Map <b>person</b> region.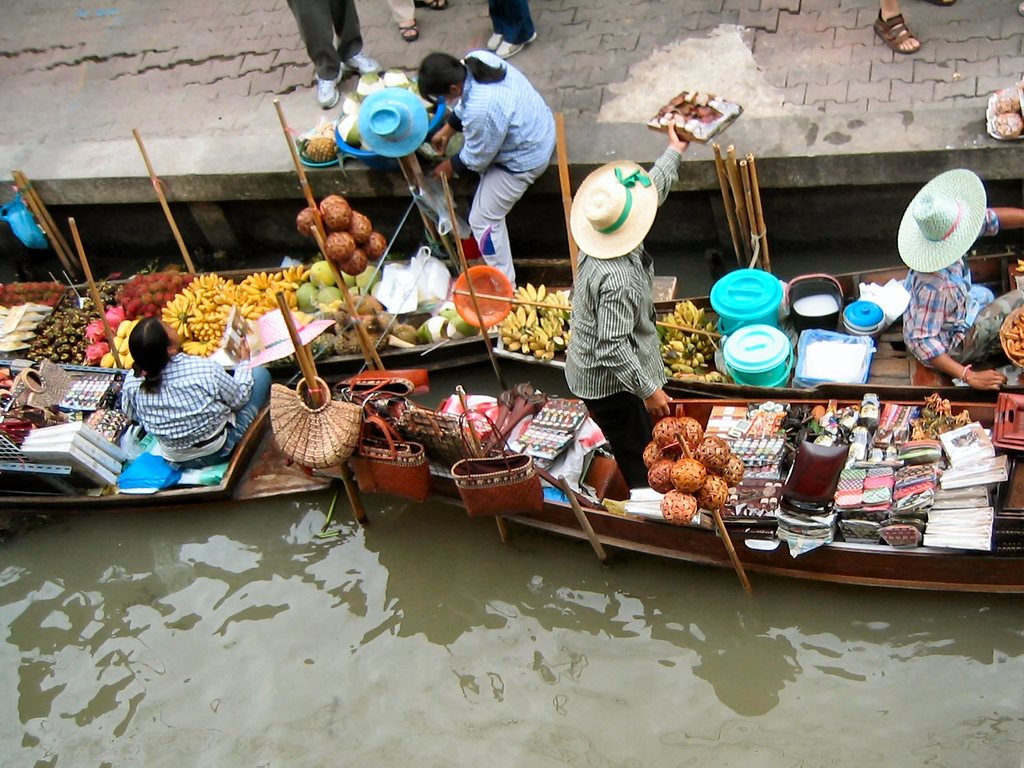
Mapped to <region>285, 0, 390, 108</region>.
